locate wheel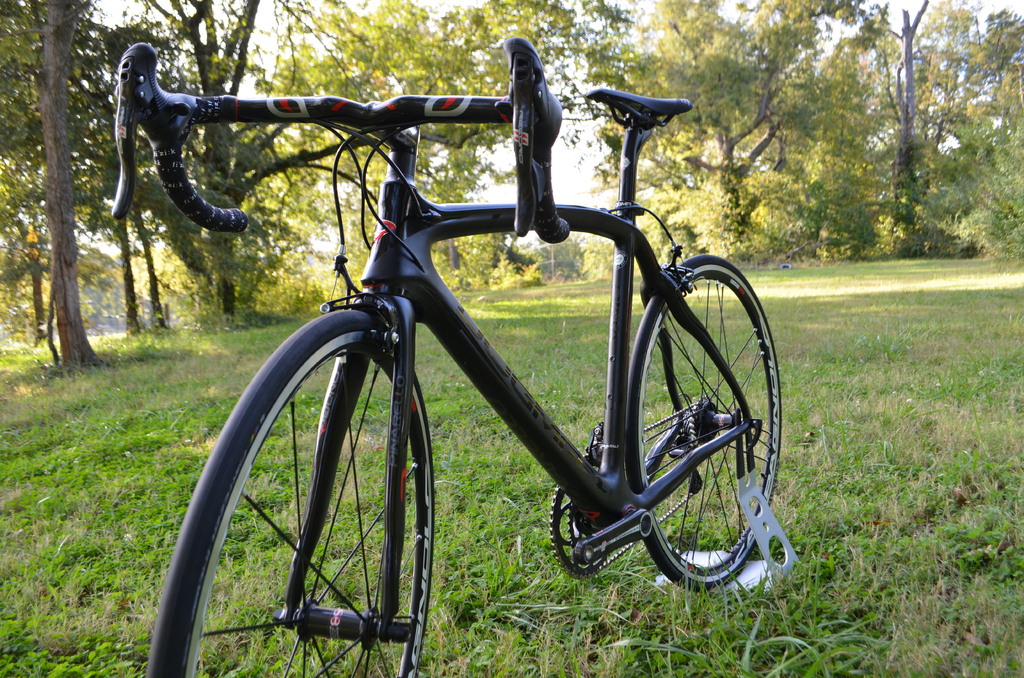
189:307:428:661
